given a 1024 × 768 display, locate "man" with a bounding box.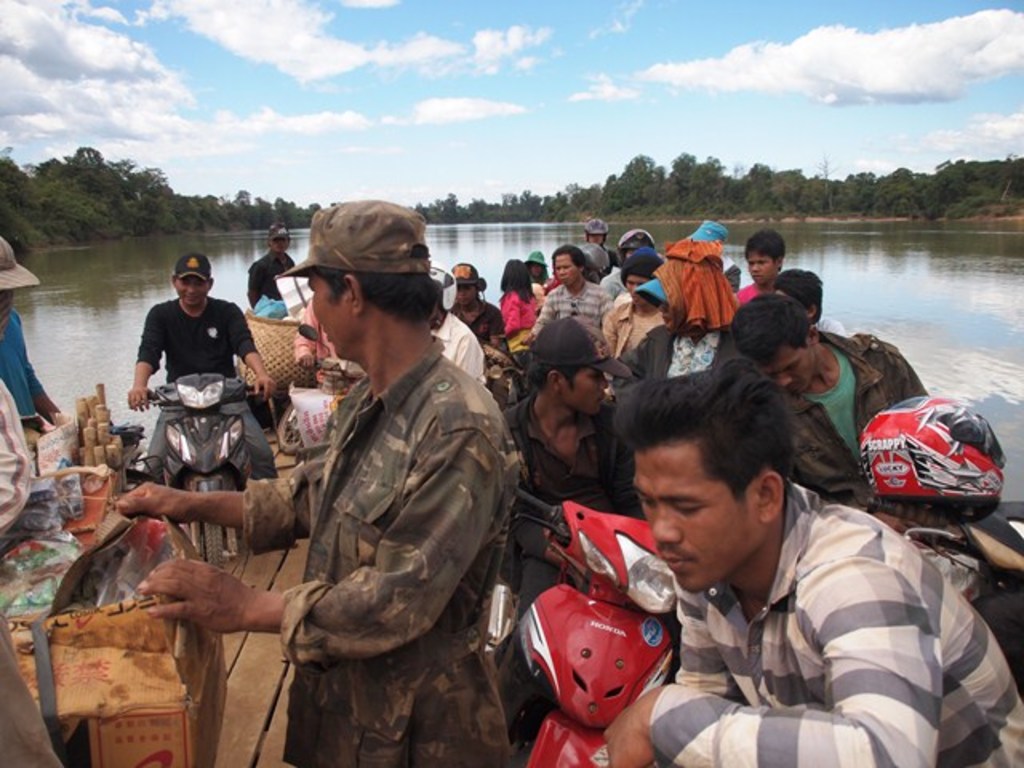
Located: (107, 190, 525, 766).
